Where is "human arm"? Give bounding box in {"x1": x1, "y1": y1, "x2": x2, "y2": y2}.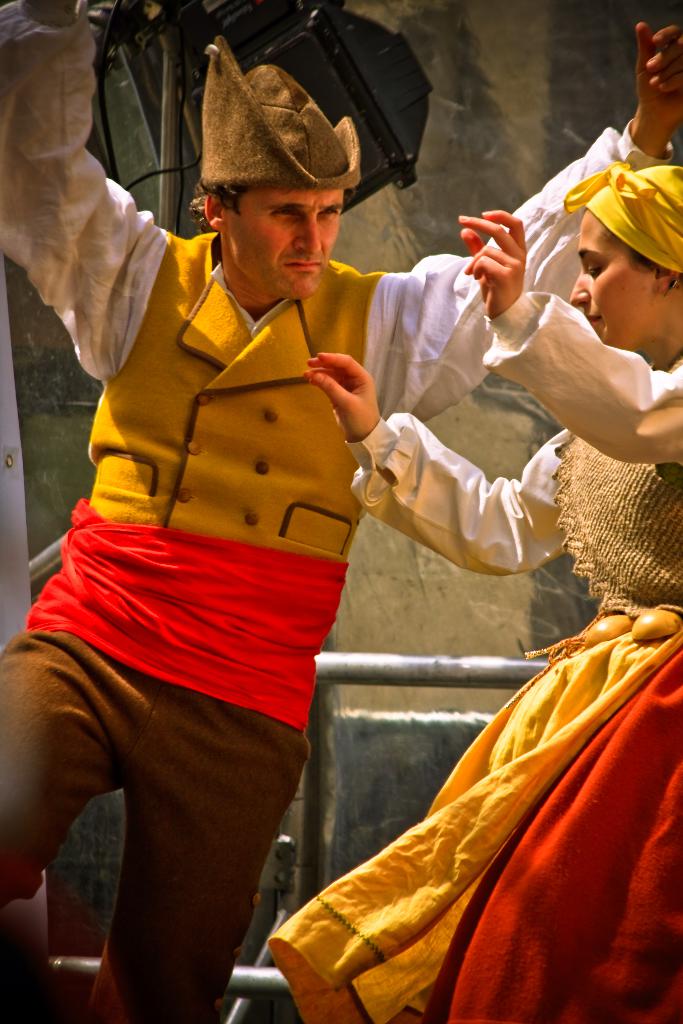
{"x1": 361, "y1": 19, "x2": 682, "y2": 426}.
